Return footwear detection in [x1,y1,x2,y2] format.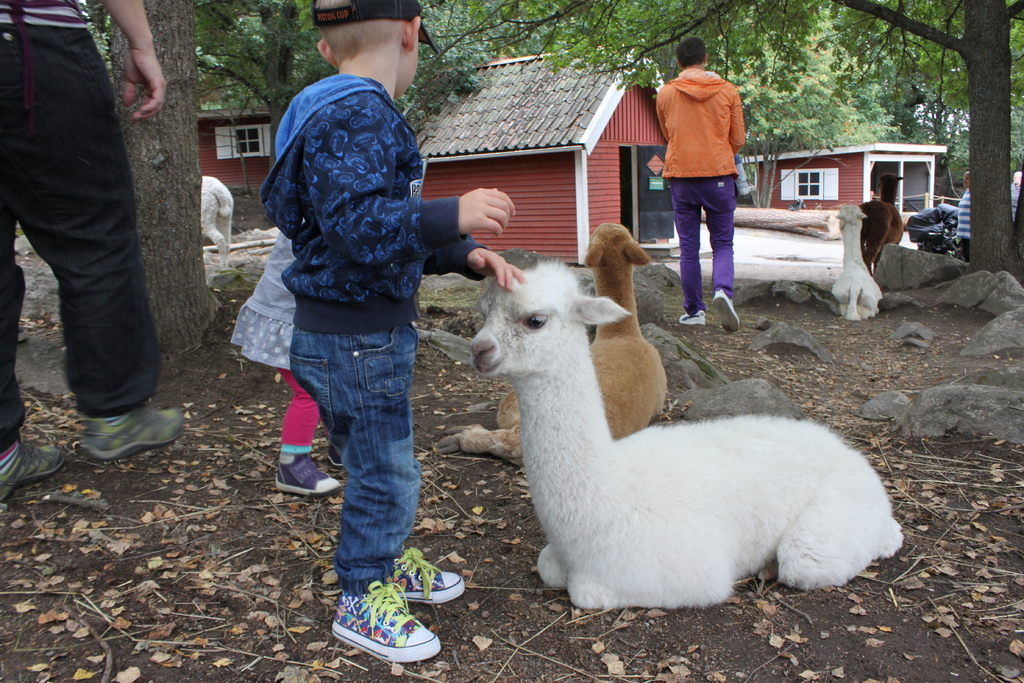
[273,452,340,498].
